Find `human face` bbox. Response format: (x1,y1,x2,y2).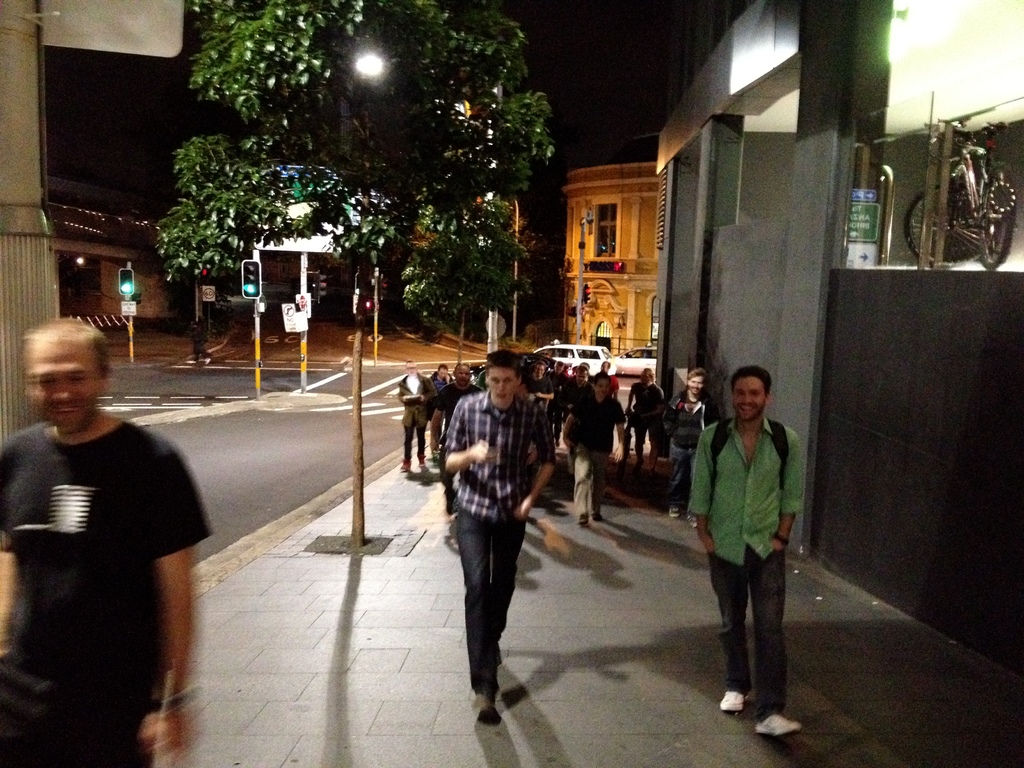
(729,376,766,420).
